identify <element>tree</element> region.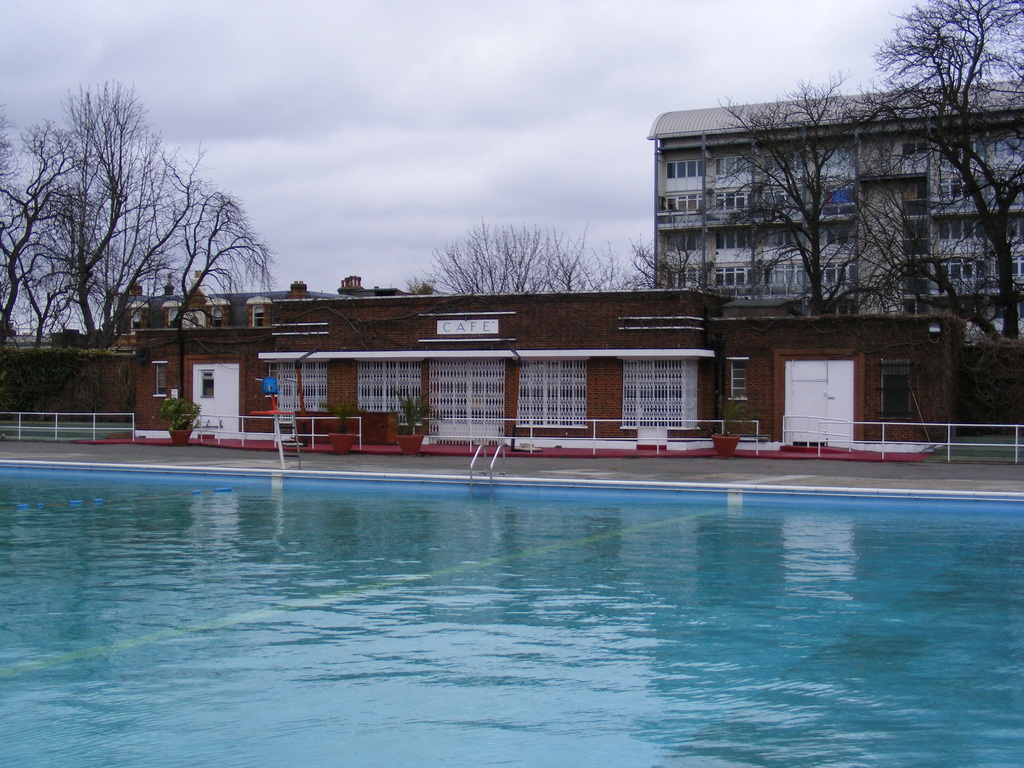
Region: <box>24,70,262,402</box>.
